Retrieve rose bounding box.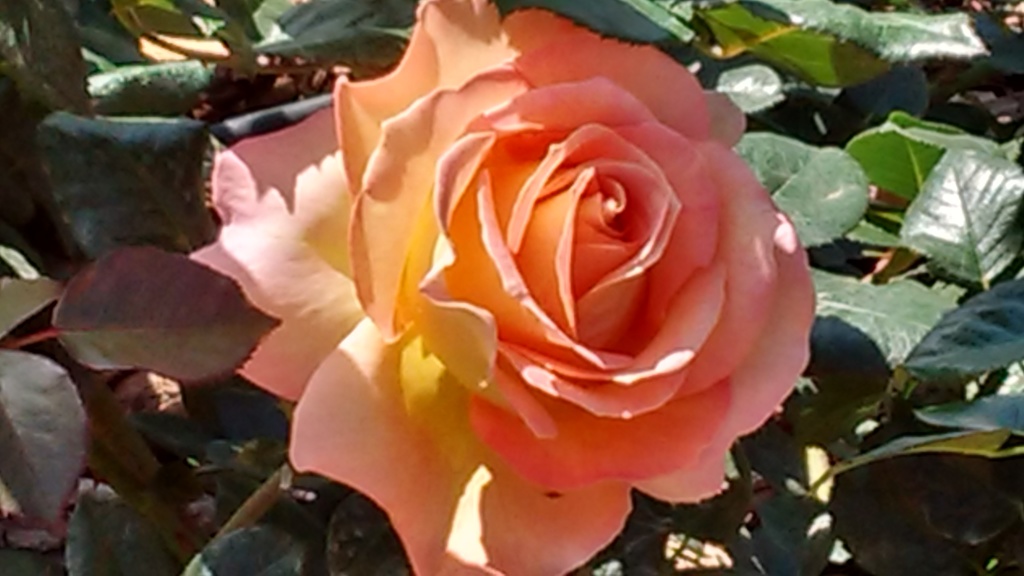
Bounding box: 185:0:819:575.
